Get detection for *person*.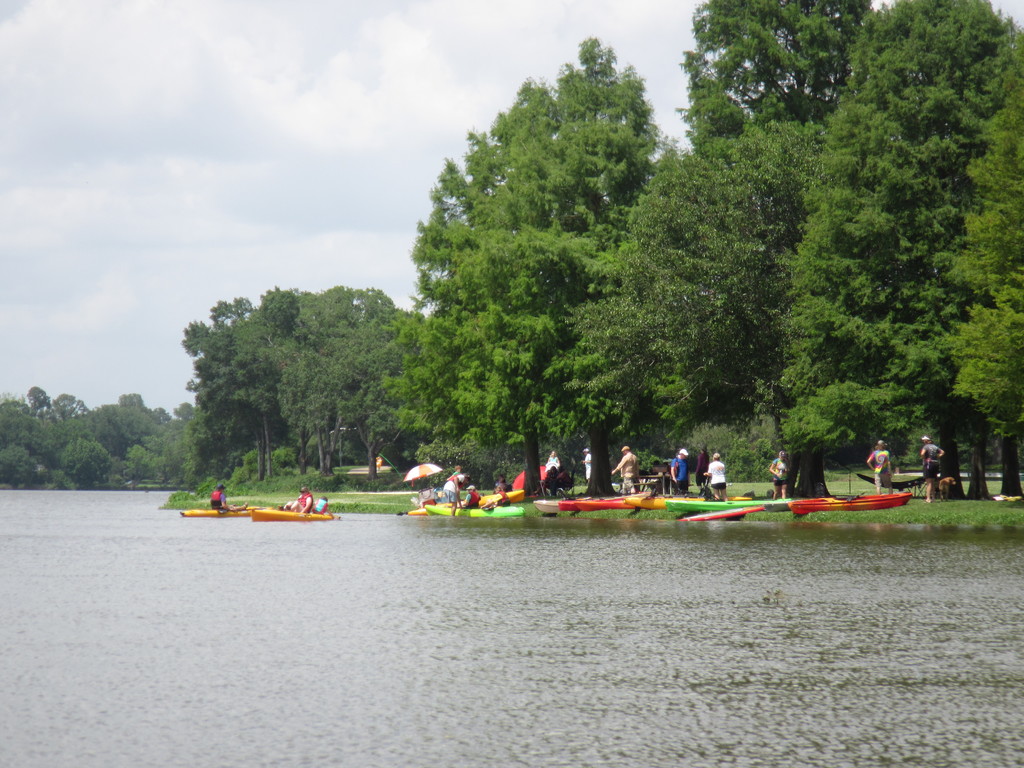
Detection: <bbox>279, 485, 316, 510</bbox>.
